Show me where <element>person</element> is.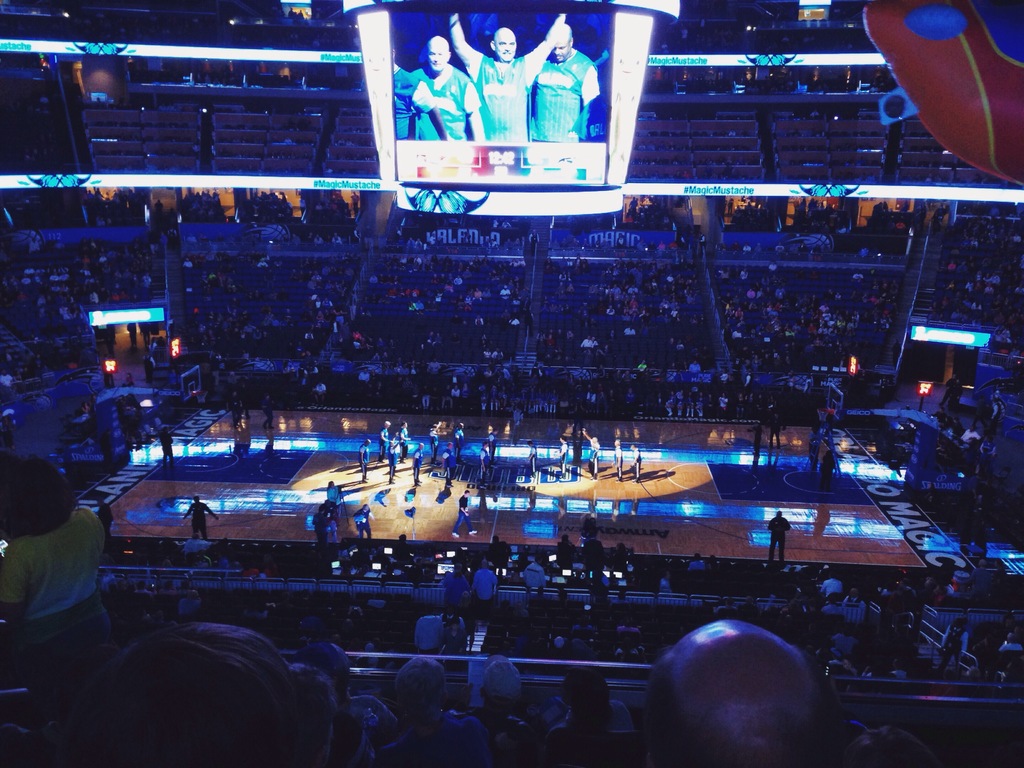
<element>person</element> is at 486/423/496/464.
